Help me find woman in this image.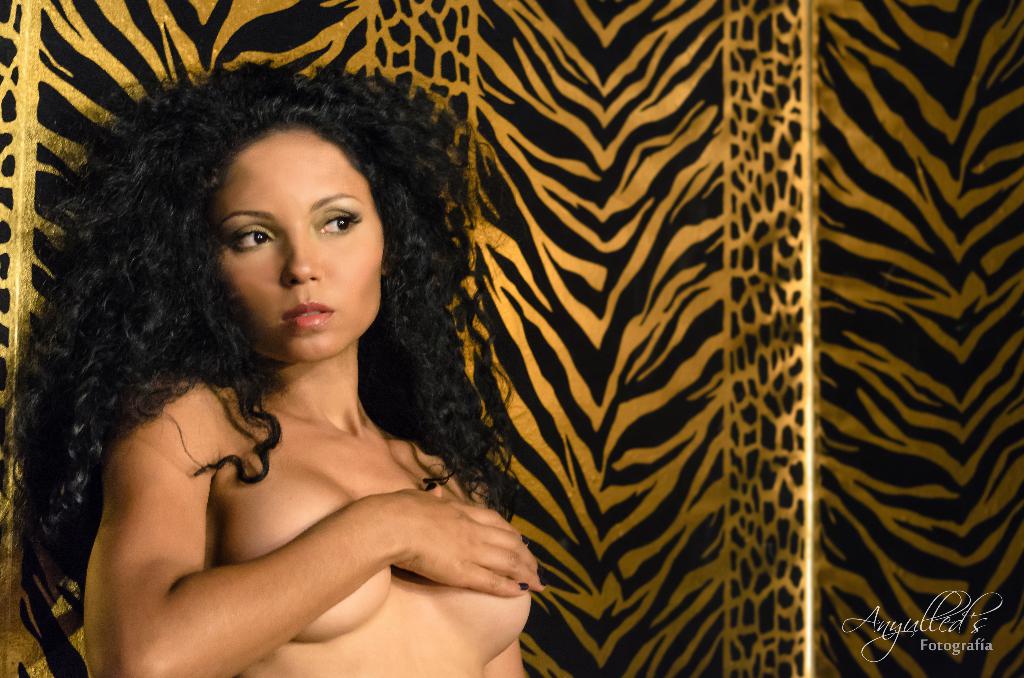
Found it: detection(0, 55, 561, 677).
